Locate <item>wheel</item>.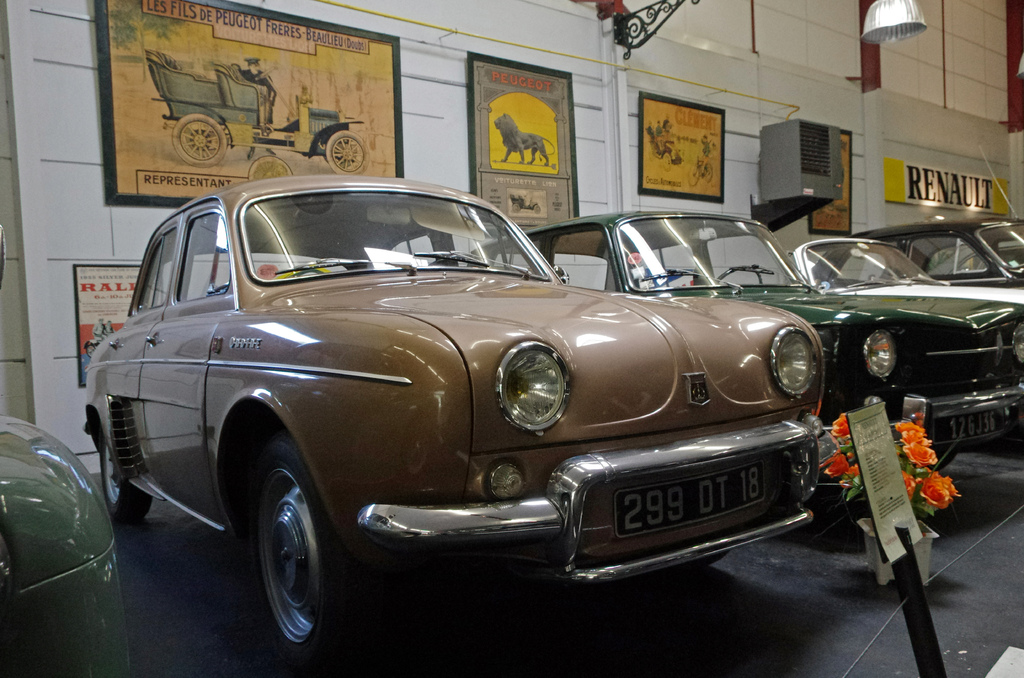
Bounding box: x1=329 y1=131 x2=367 y2=175.
